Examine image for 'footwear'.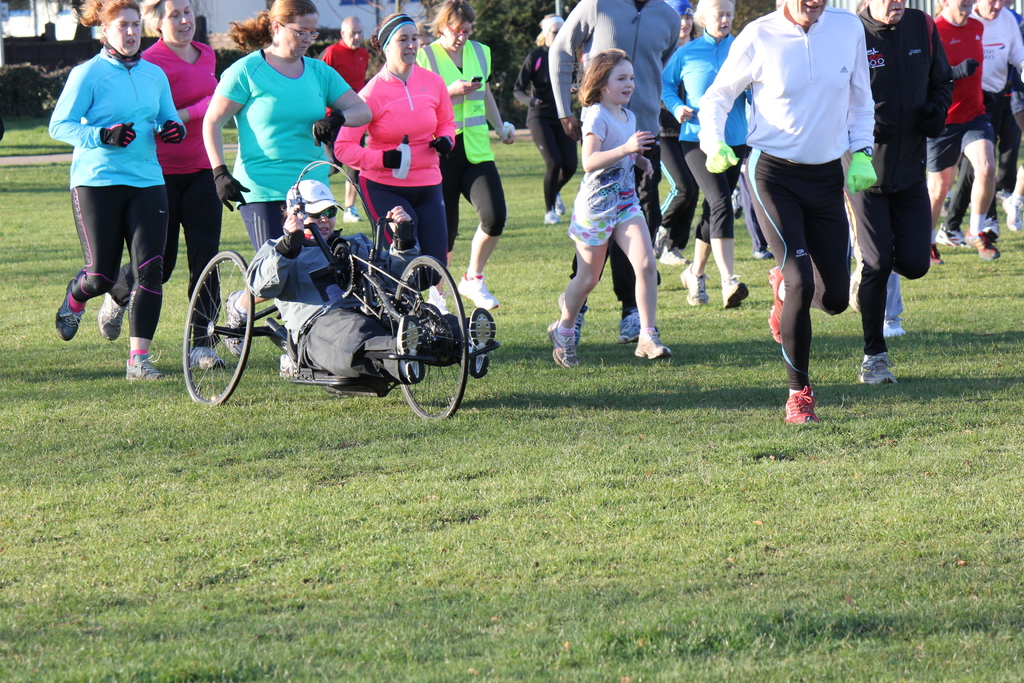
Examination result: box=[967, 227, 1001, 263].
